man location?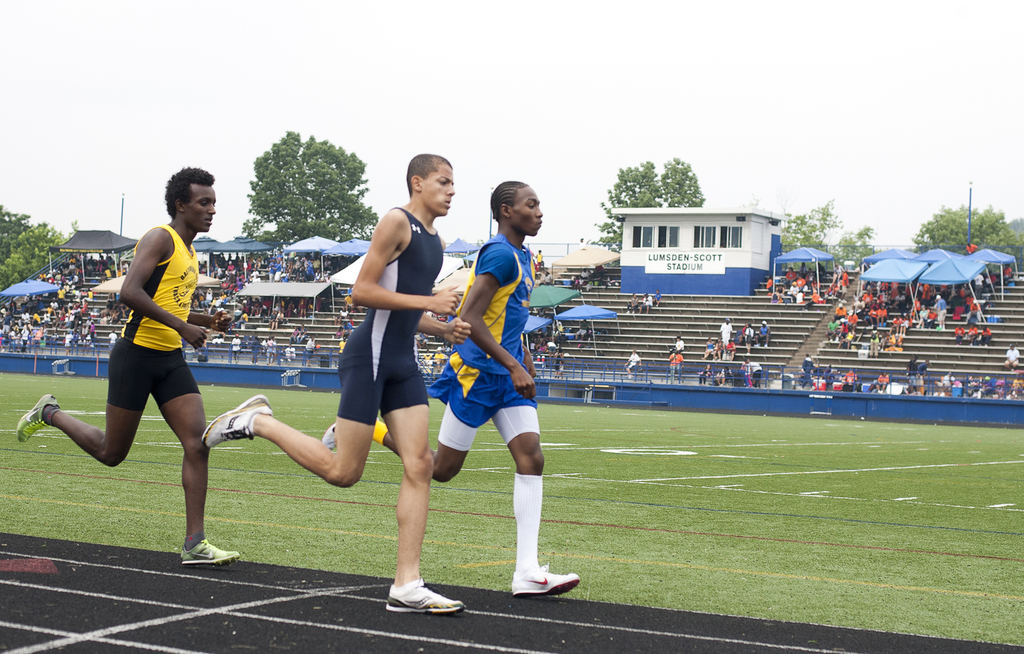
BBox(639, 291, 653, 313)
